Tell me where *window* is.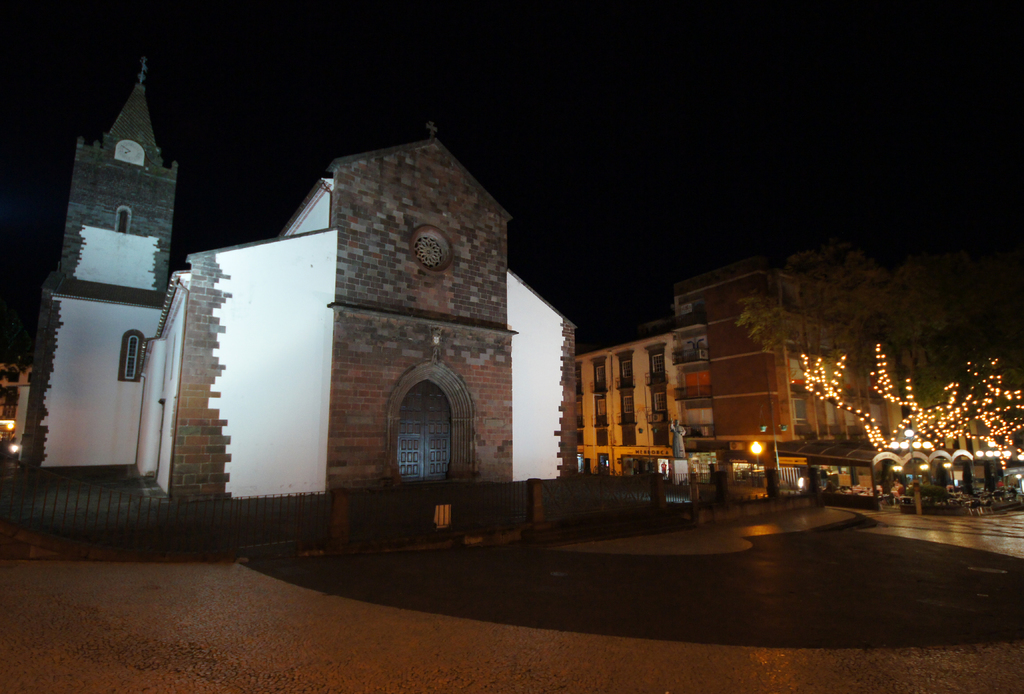
*window* is at box(595, 362, 607, 383).
